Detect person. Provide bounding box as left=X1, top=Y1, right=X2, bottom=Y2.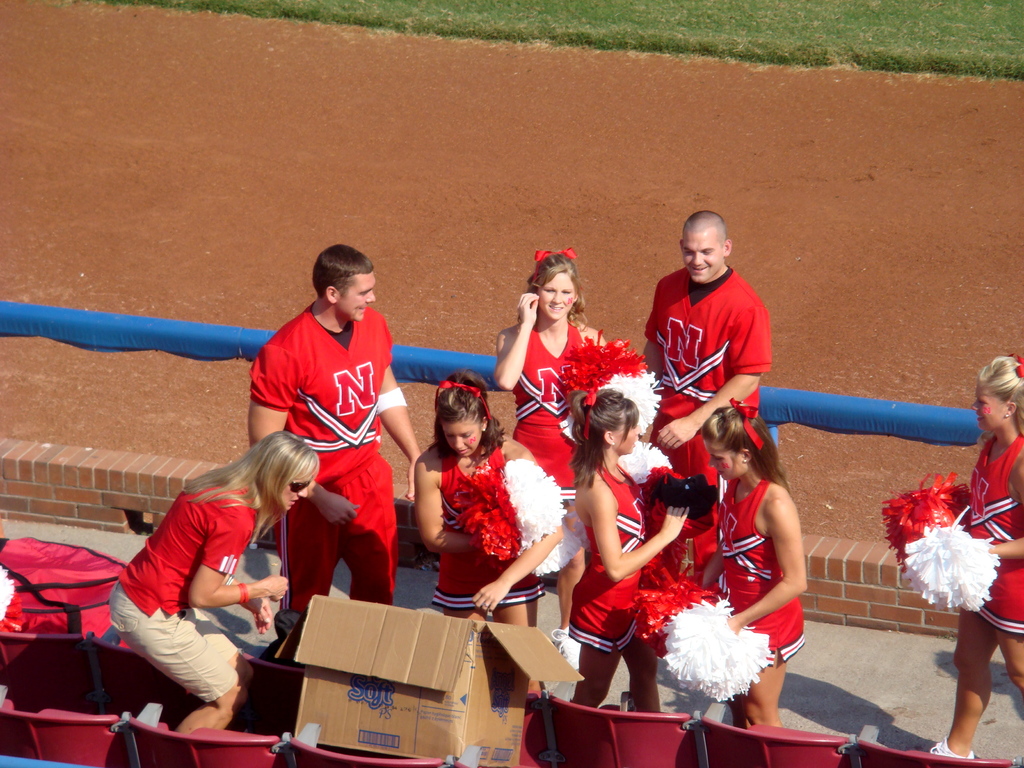
left=236, top=235, right=412, bottom=657.
